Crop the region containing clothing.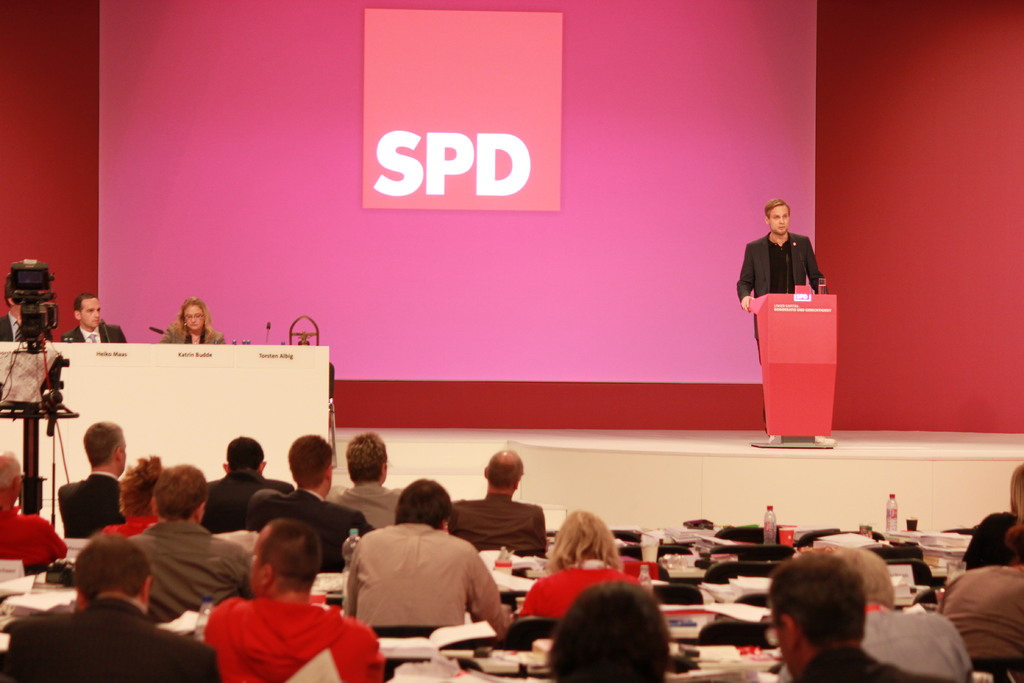
Crop region: box=[248, 486, 367, 568].
